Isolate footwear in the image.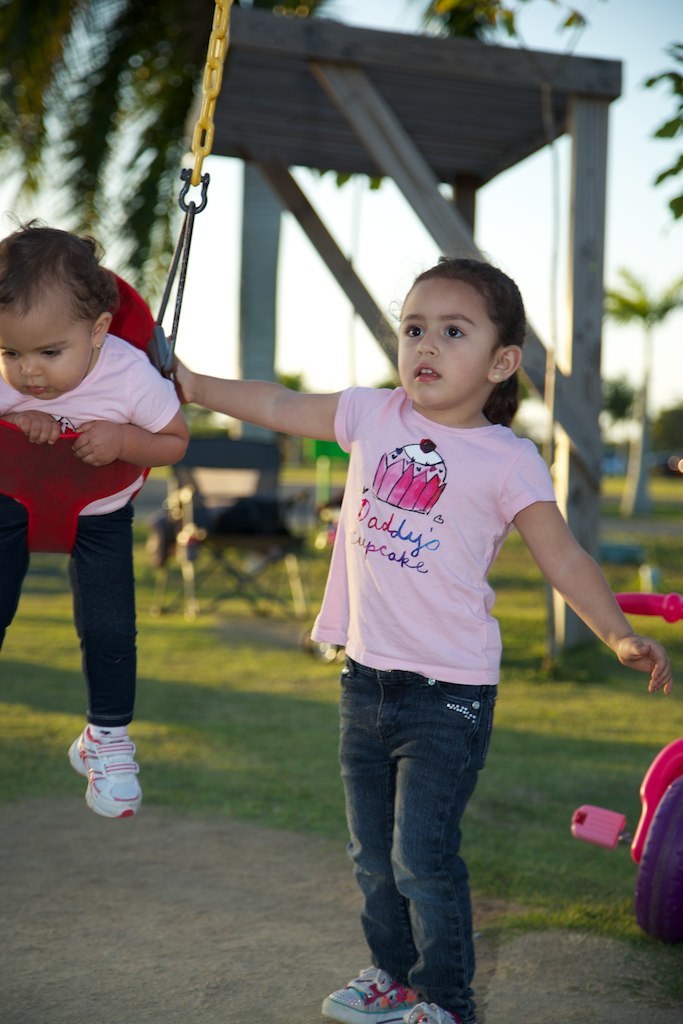
Isolated region: (405,995,461,1023).
